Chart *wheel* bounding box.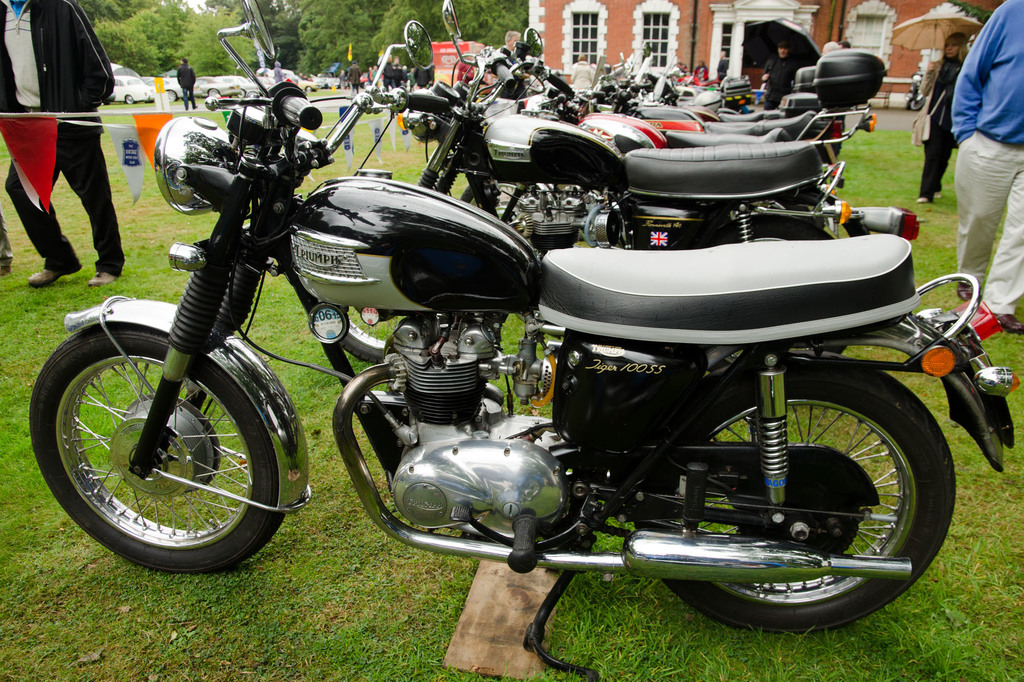
Charted: x1=42 y1=319 x2=276 y2=567.
